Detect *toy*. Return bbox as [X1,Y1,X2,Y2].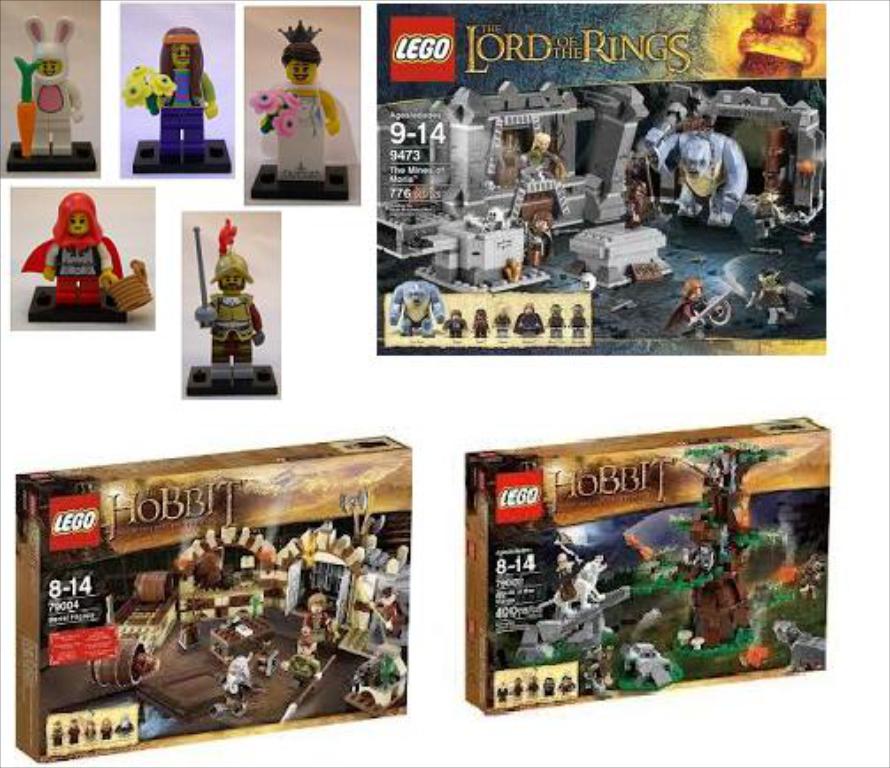
[115,715,134,736].
